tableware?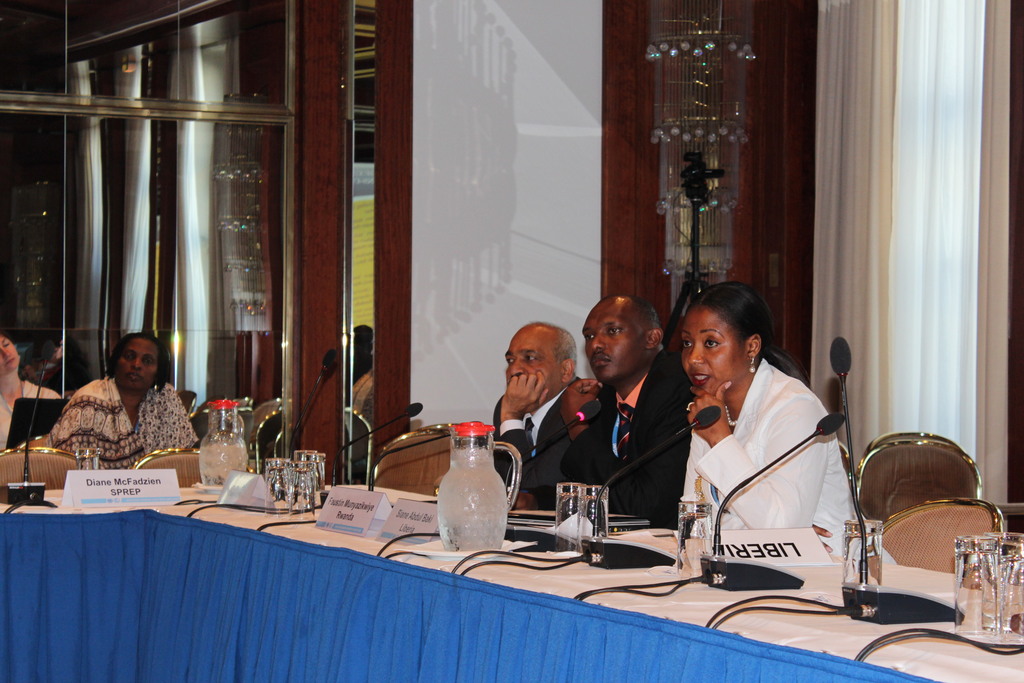
BBox(840, 518, 881, 587)
